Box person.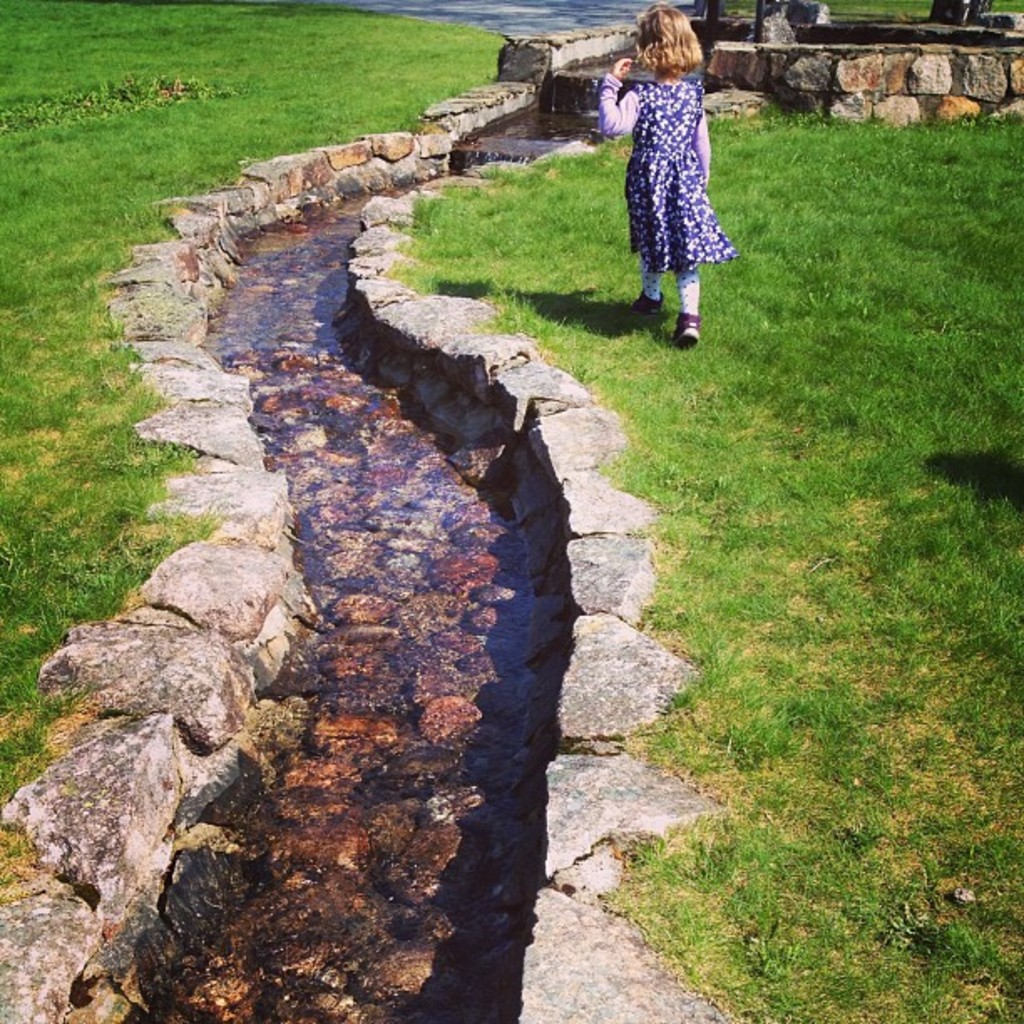
604/3/741/341.
